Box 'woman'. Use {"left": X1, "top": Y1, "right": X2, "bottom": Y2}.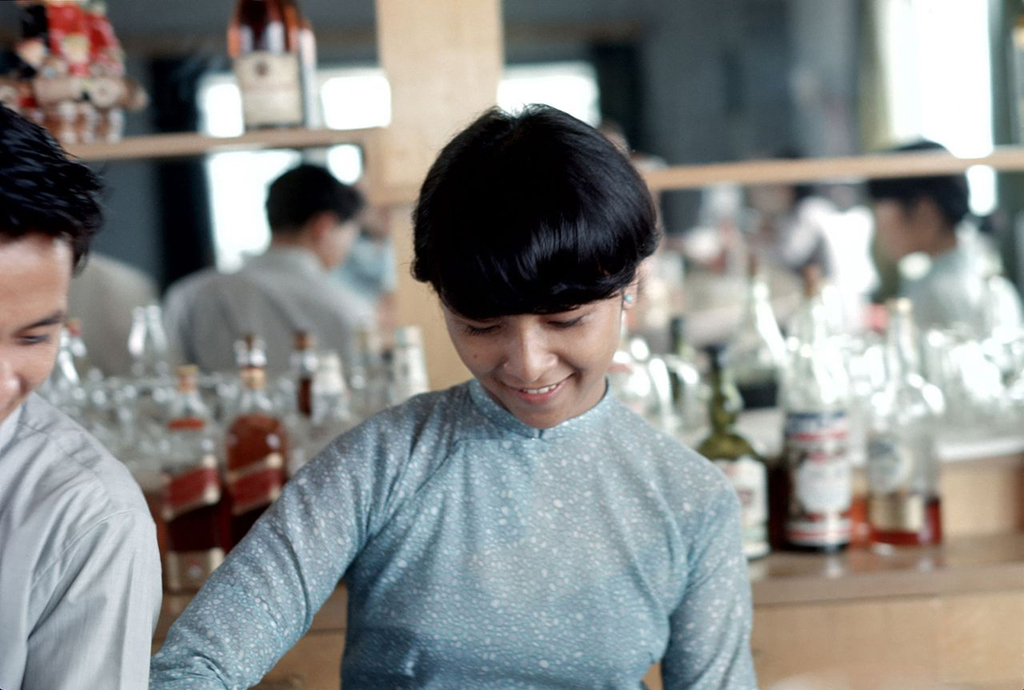
{"left": 145, "top": 99, "right": 764, "bottom": 689}.
